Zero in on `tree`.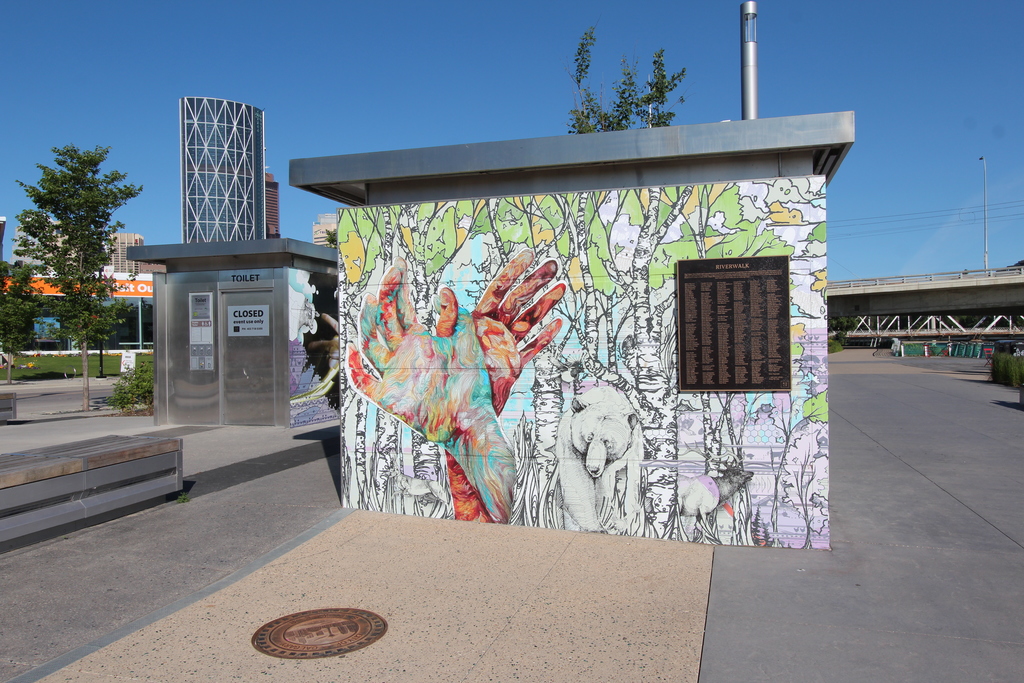
Zeroed in: 0,259,42,381.
